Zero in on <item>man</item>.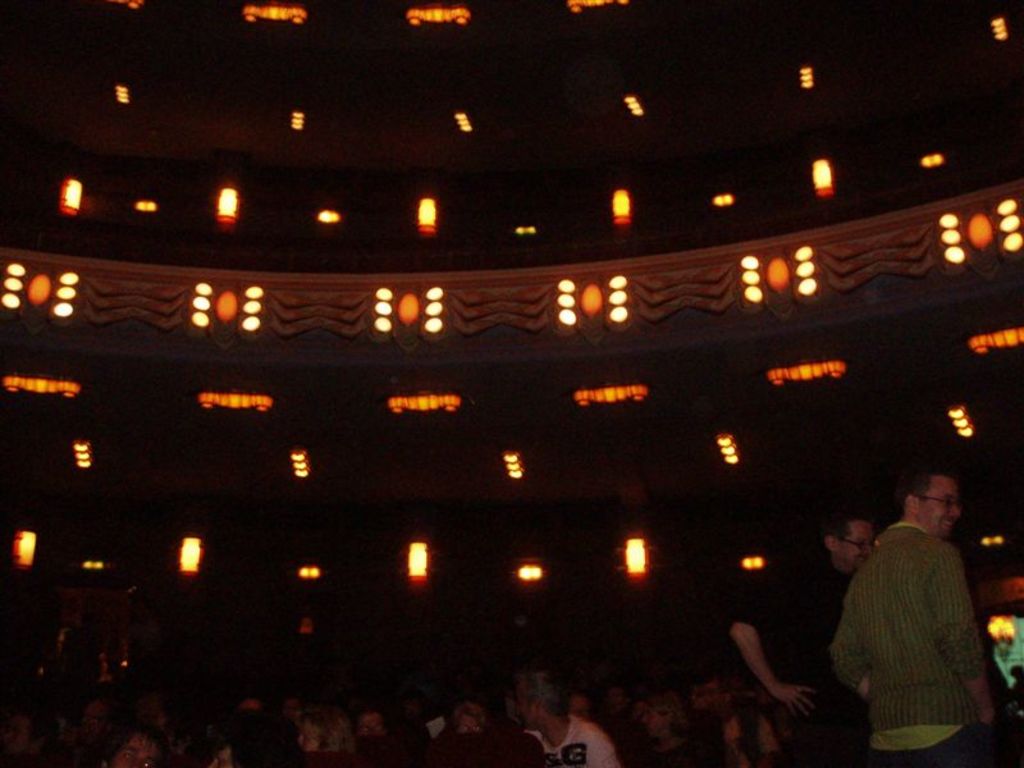
Zeroed in: <box>518,672,620,767</box>.
